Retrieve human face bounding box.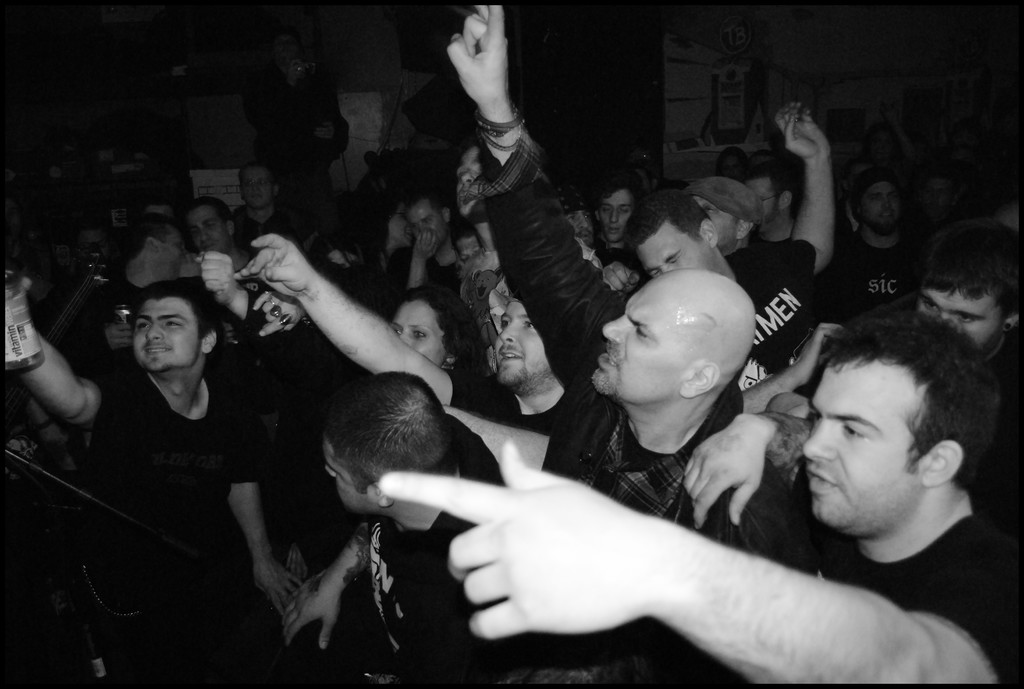
Bounding box: {"left": 330, "top": 252, "right": 358, "bottom": 272}.
